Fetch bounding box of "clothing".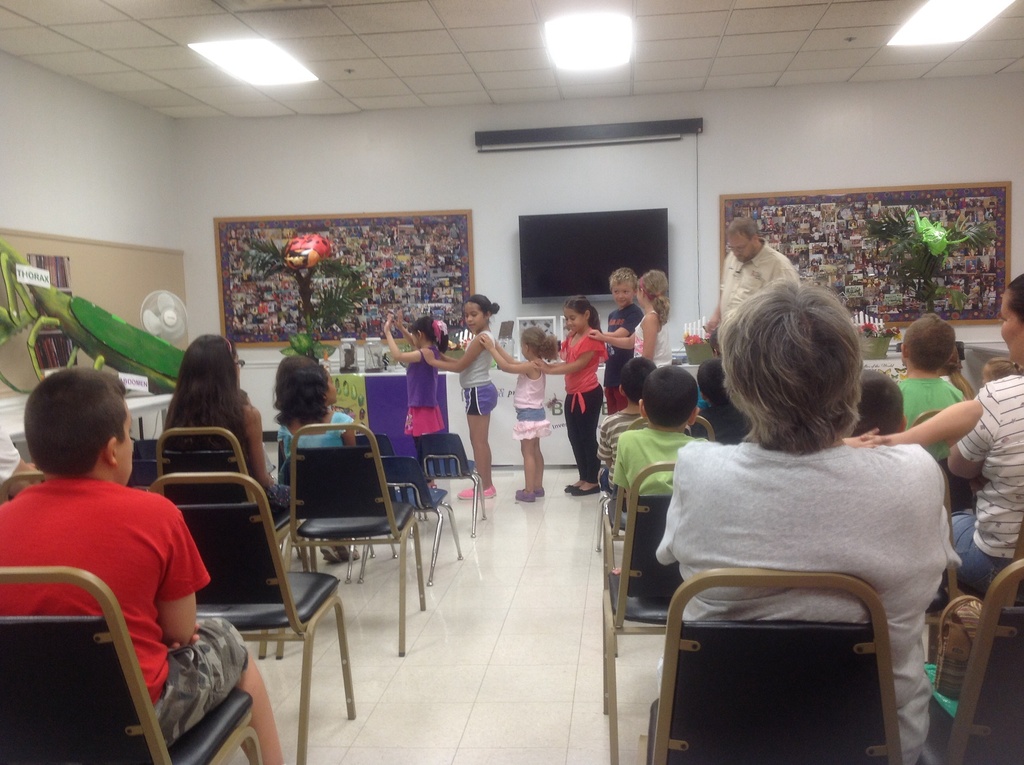
Bbox: [x1=611, y1=437, x2=694, y2=499].
